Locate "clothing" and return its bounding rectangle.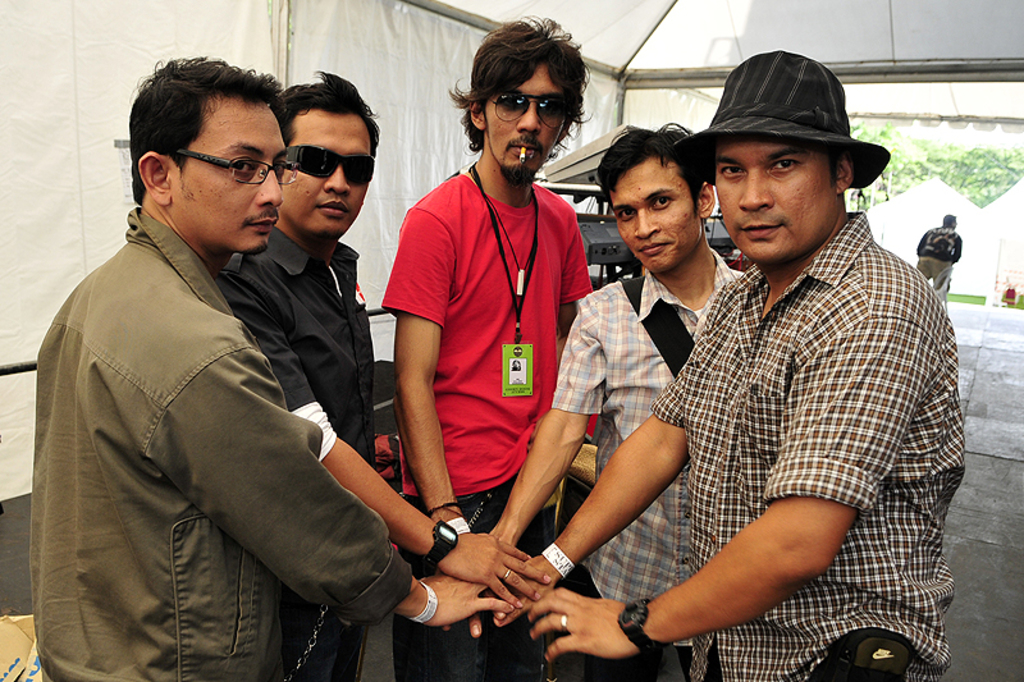
region(33, 211, 419, 681).
